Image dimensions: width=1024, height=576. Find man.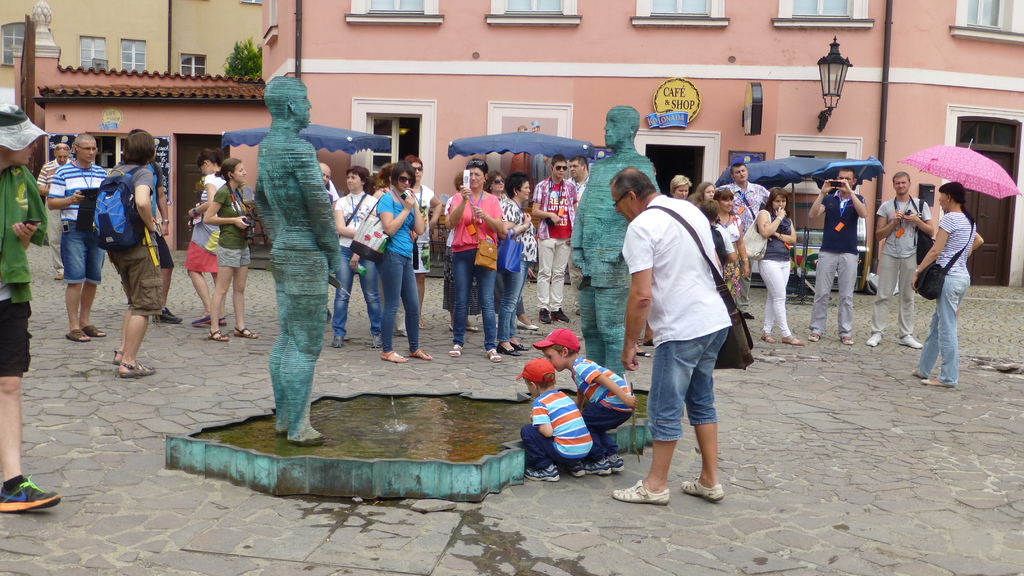
locate(861, 170, 929, 349).
